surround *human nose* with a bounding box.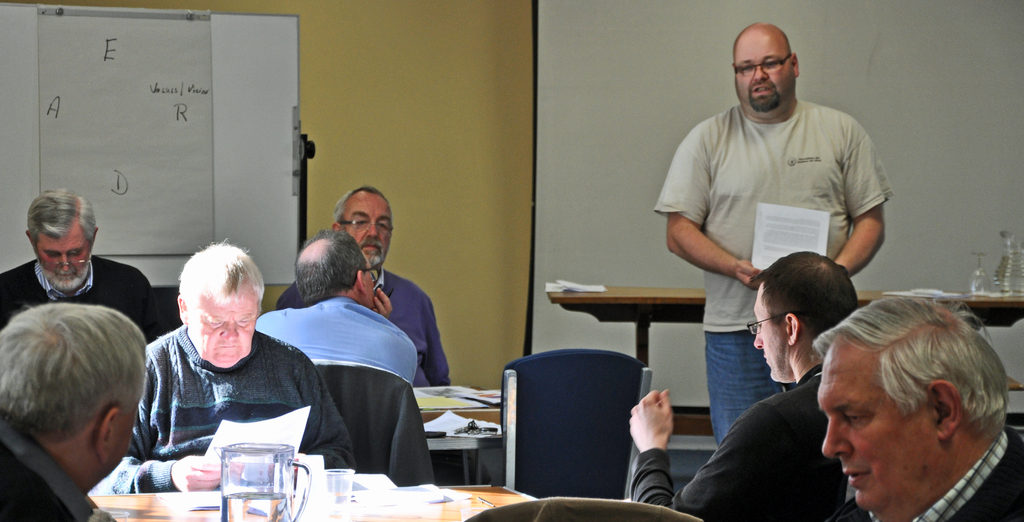
753,329,765,352.
